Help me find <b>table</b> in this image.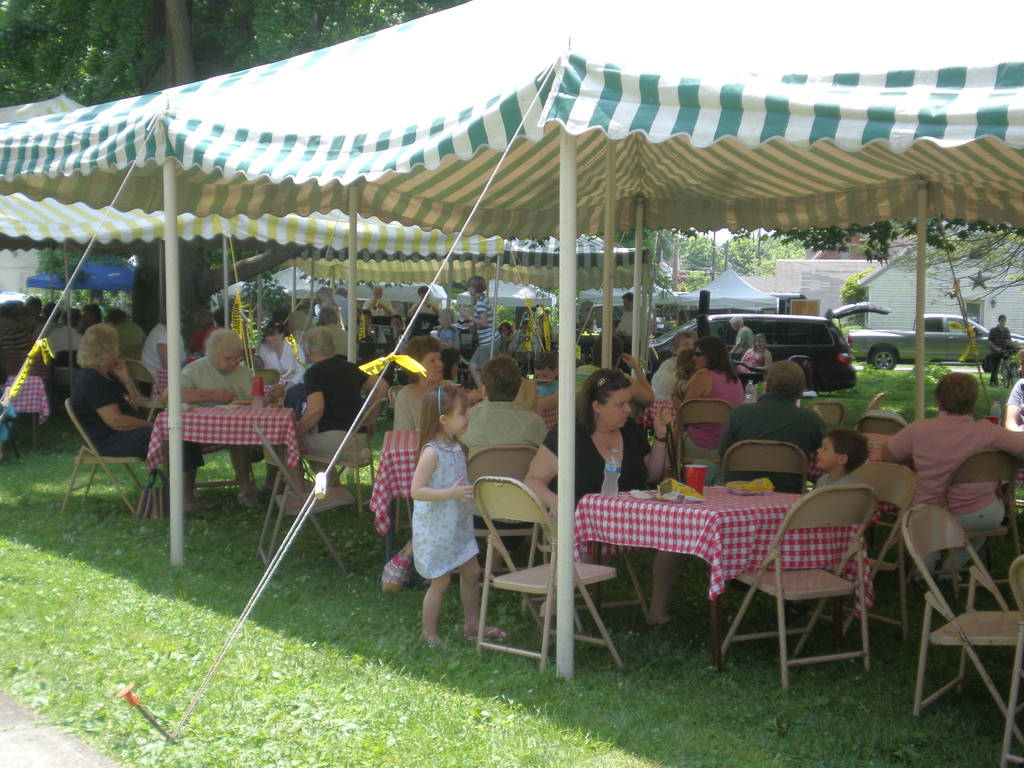
Found it: (x1=576, y1=477, x2=876, y2=665).
